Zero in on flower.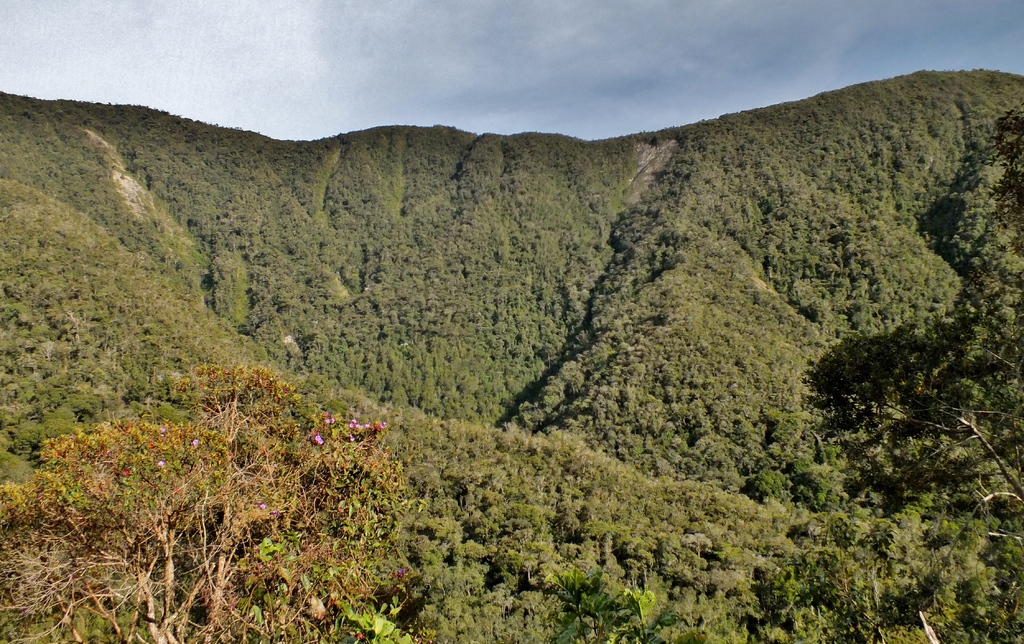
Zeroed in: left=355, top=631, right=366, bottom=640.
